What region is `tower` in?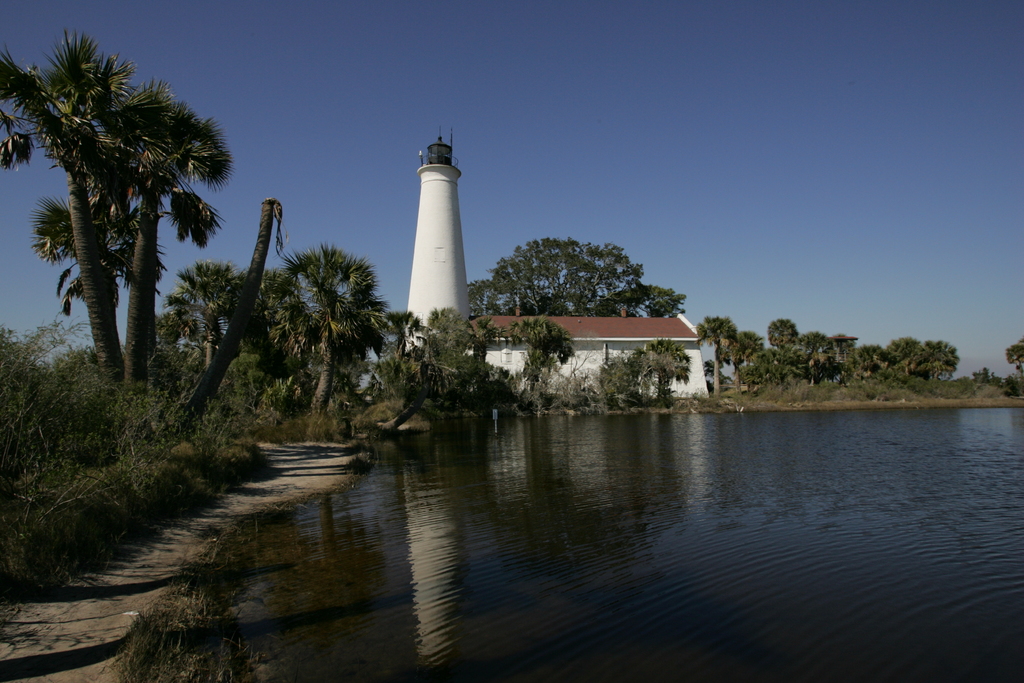
[left=396, top=129, right=474, bottom=301].
